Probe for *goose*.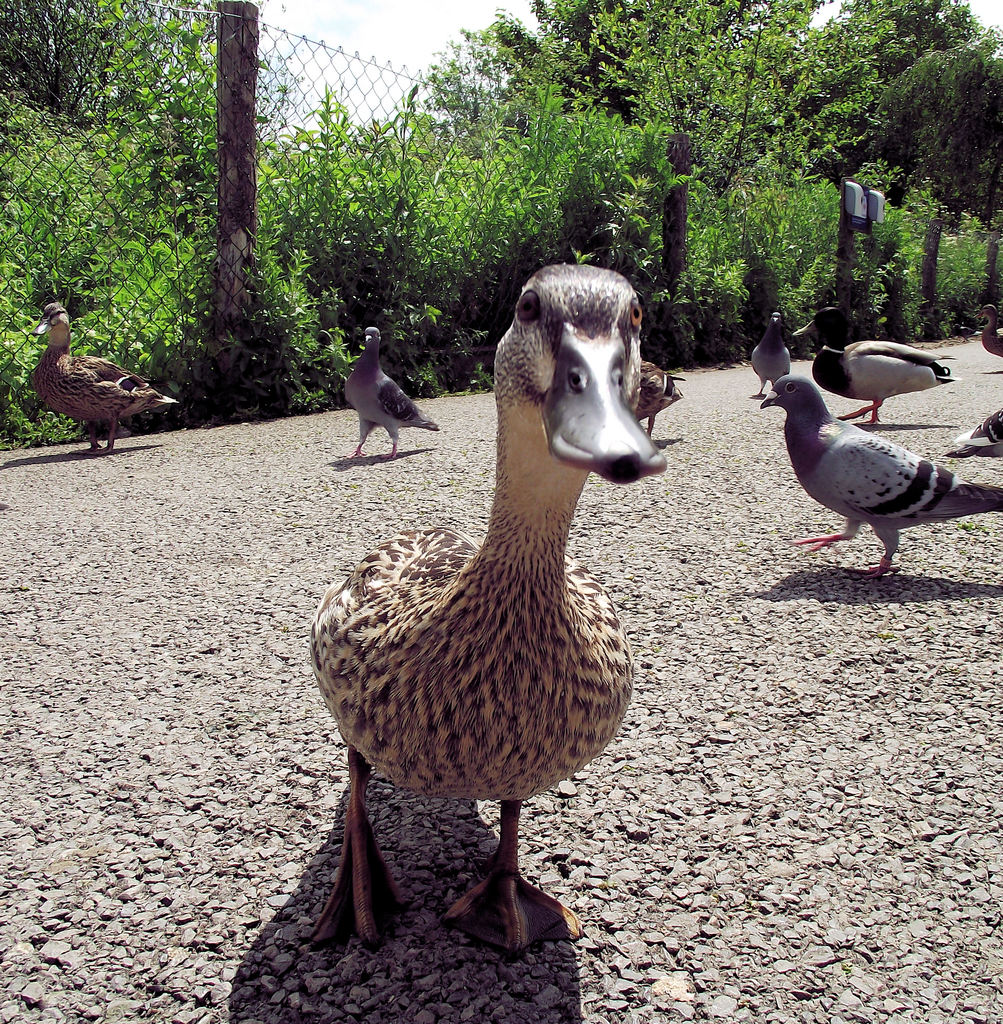
Probe result: [left=784, top=303, right=952, bottom=429].
